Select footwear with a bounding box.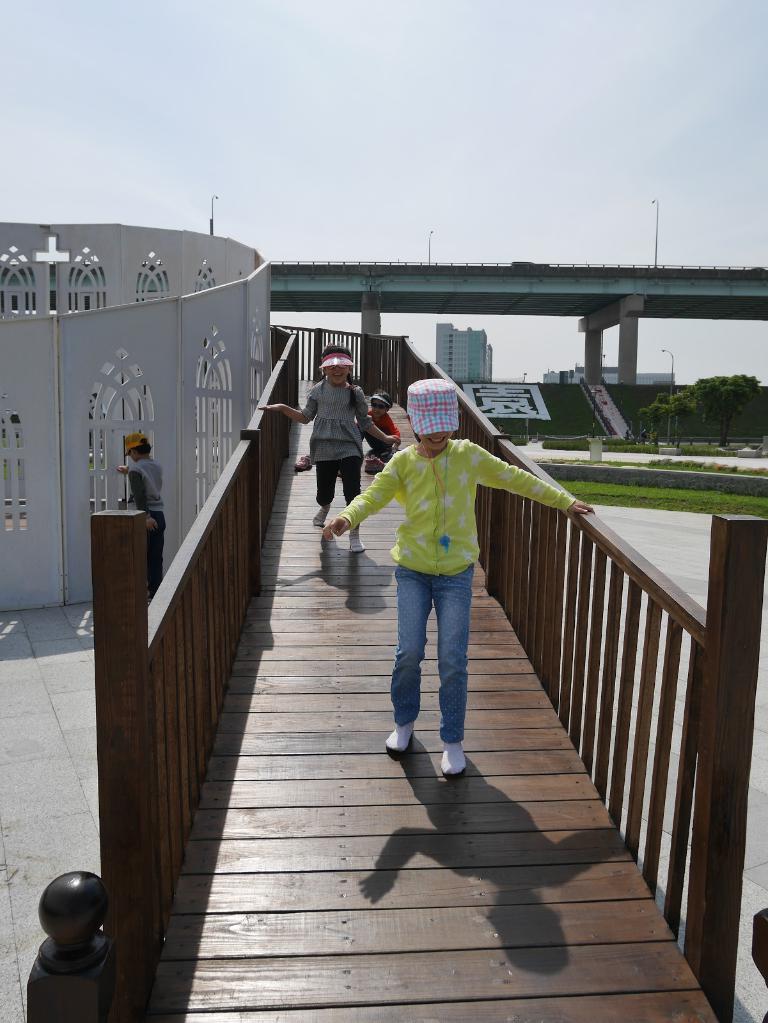
(295,453,310,470).
